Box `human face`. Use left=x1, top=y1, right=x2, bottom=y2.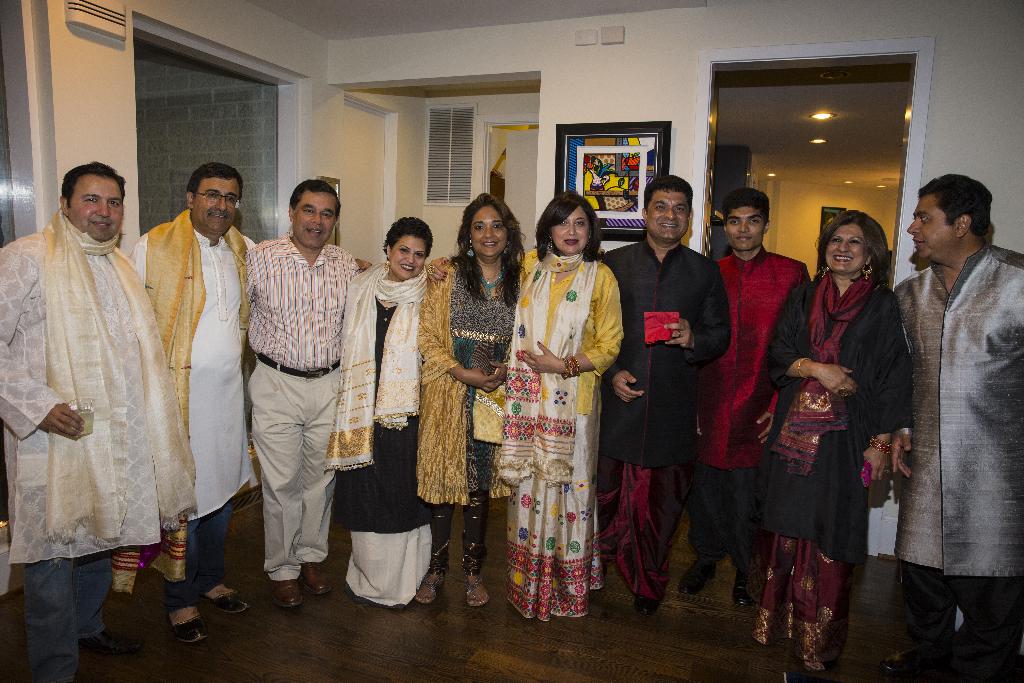
left=194, top=178, right=236, bottom=238.
